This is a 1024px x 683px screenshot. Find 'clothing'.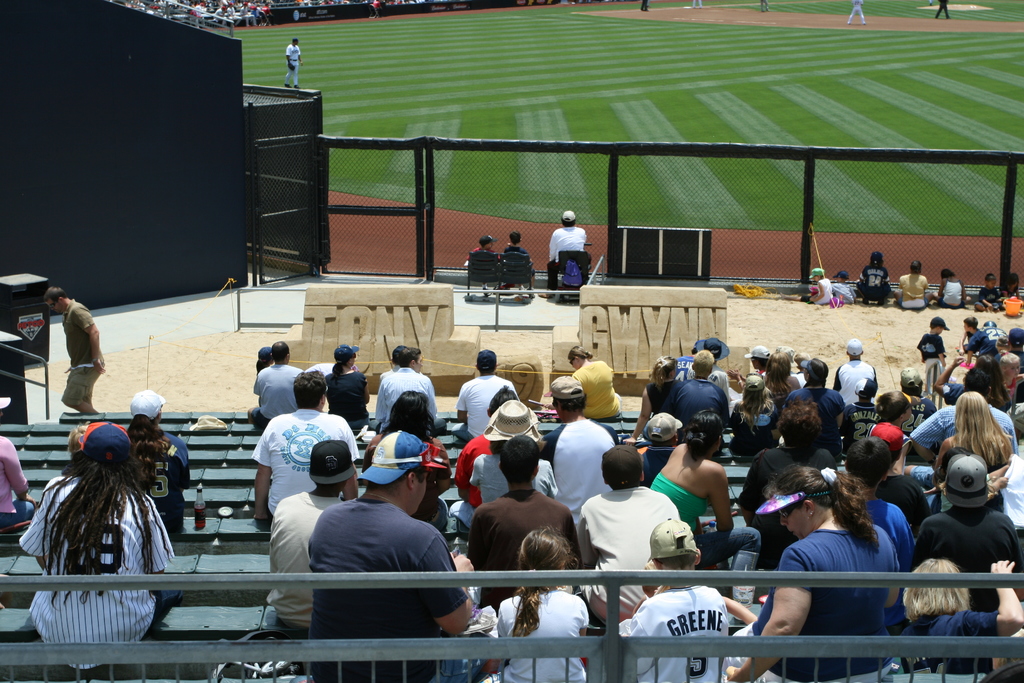
Bounding box: locate(862, 498, 912, 632).
